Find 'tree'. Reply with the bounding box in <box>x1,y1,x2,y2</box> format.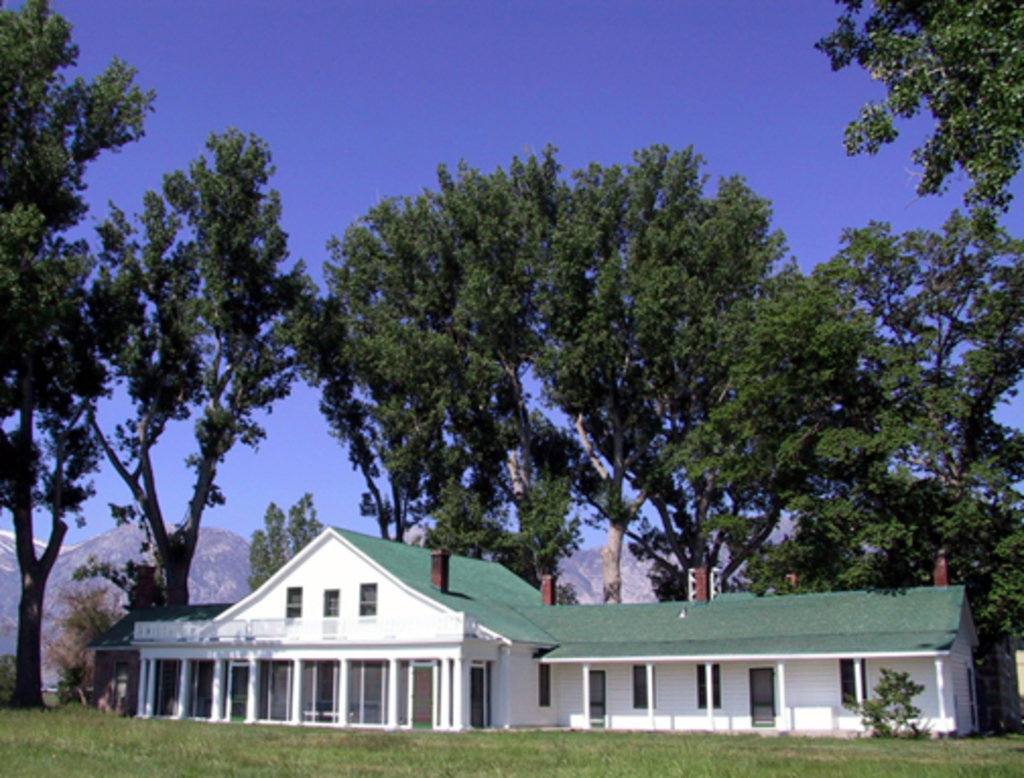
<box>0,4,104,435</box>.
